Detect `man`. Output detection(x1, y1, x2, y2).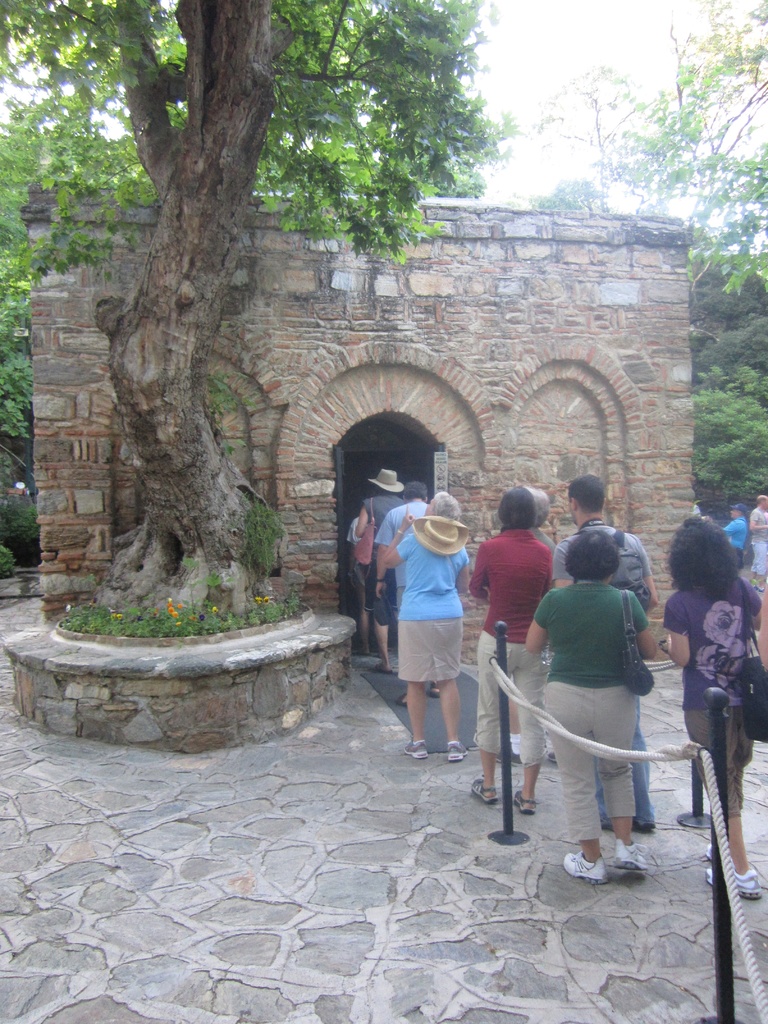
detection(356, 463, 408, 665).
